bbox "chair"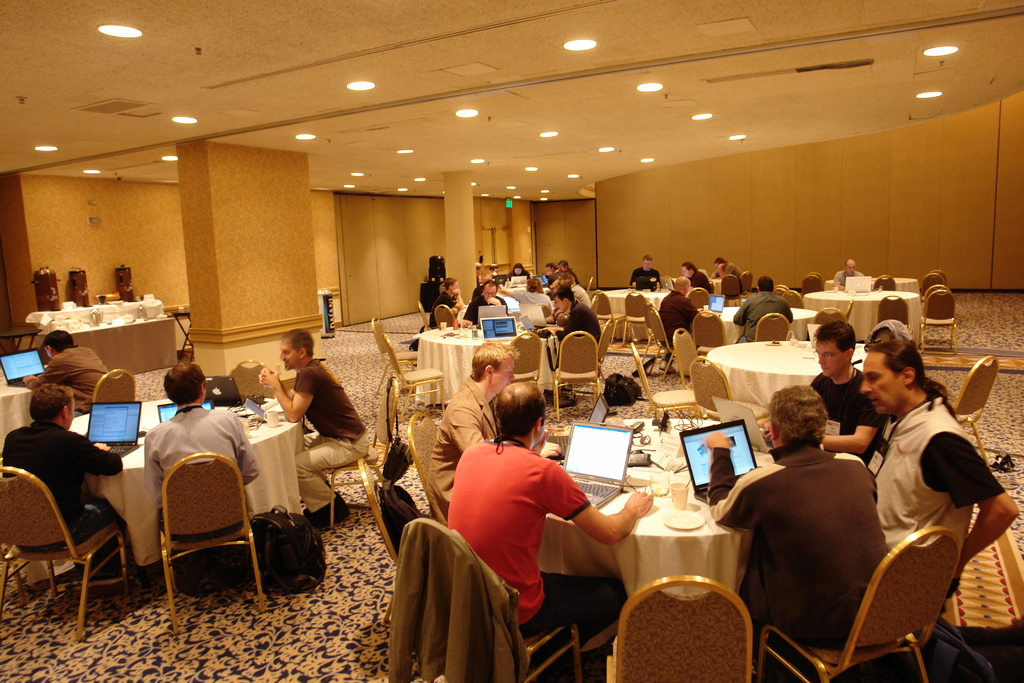
bbox(605, 572, 753, 682)
